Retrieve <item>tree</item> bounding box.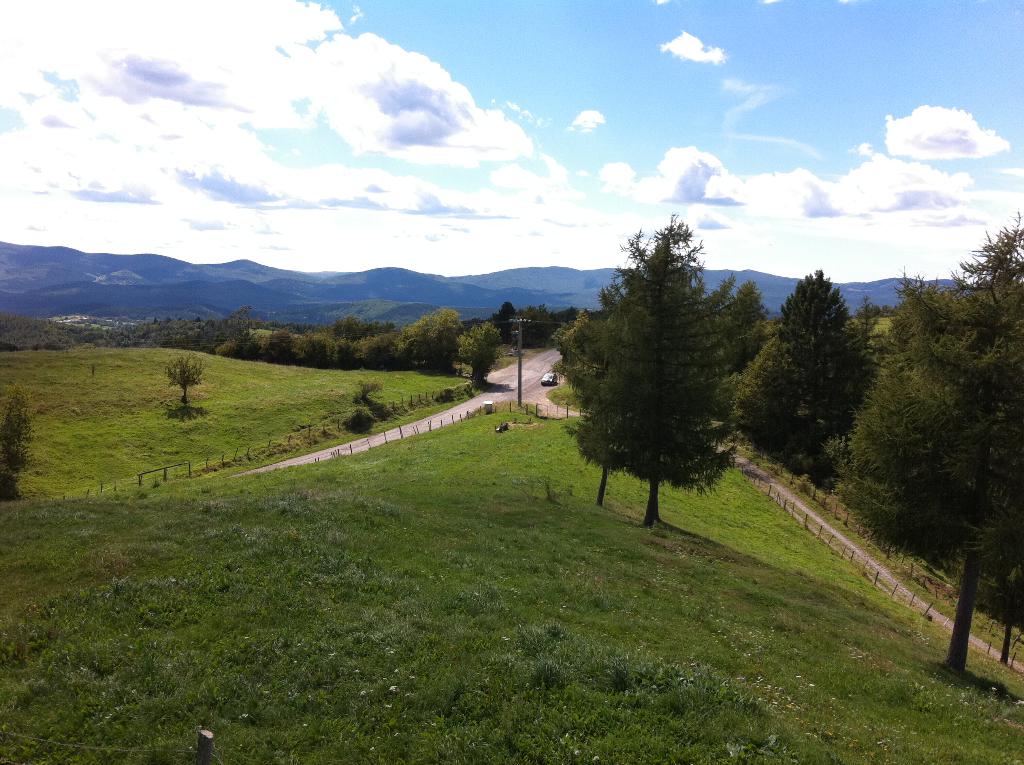
Bounding box: l=0, t=384, r=37, b=503.
